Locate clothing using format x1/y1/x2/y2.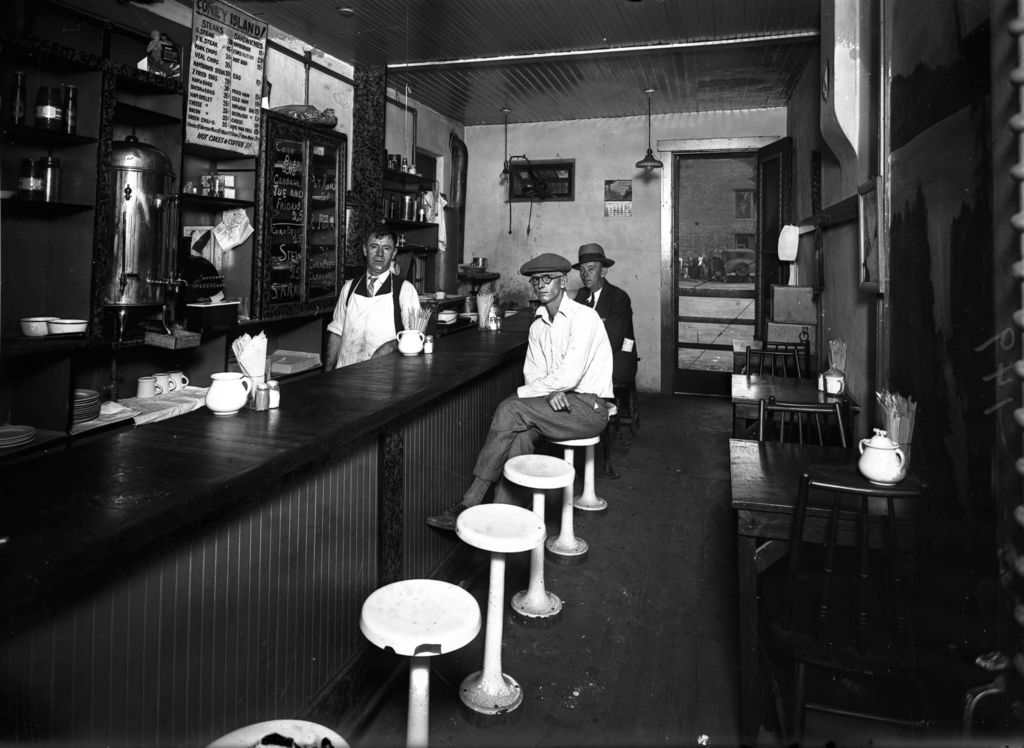
570/282/634/396.
